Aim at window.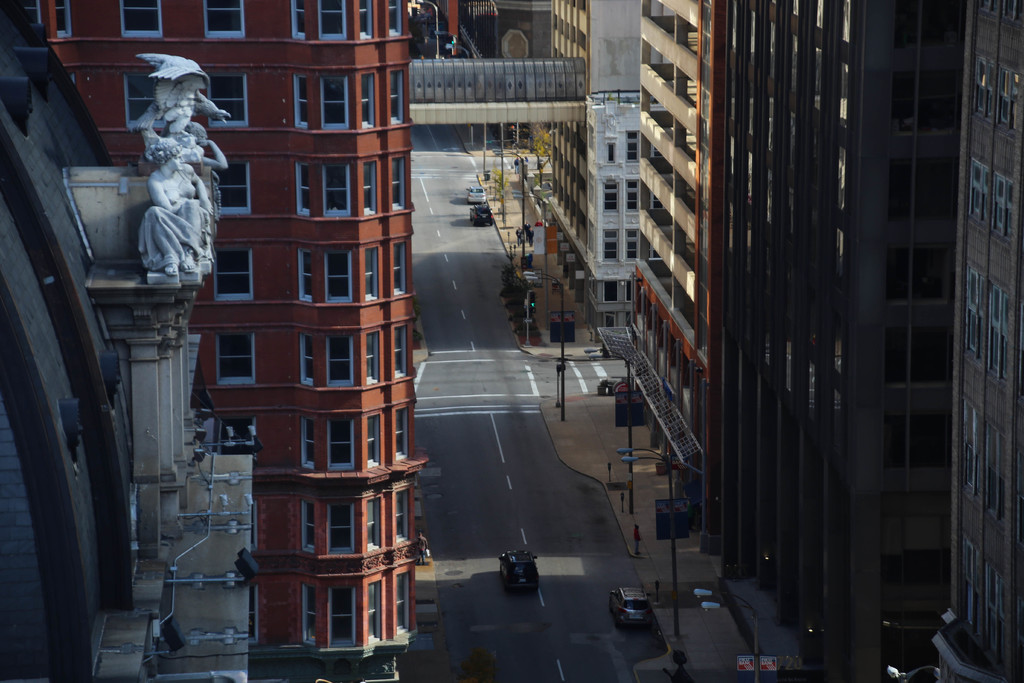
Aimed at x1=204 y1=76 x2=243 y2=124.
